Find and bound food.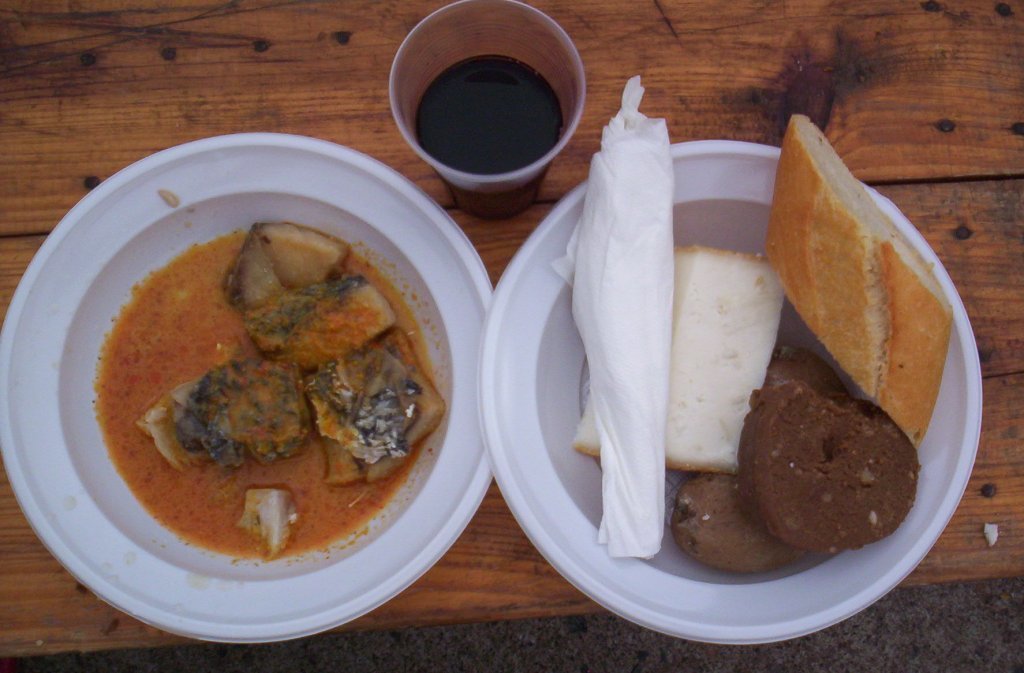
Bound: 671:473:797:575.
